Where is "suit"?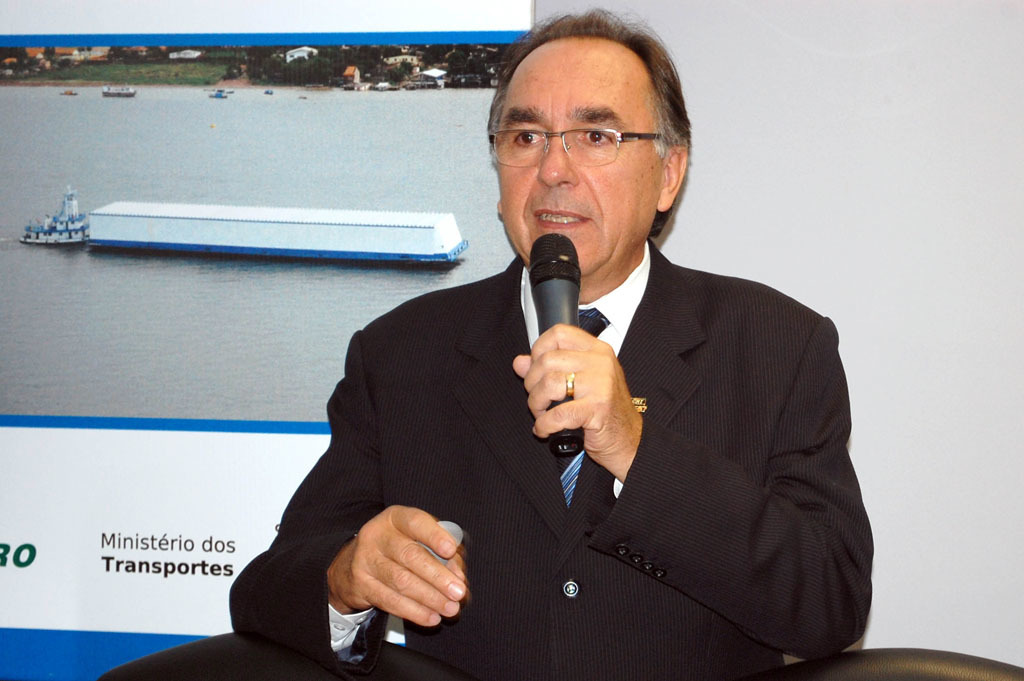
detection(227, 237, 869, 680).
